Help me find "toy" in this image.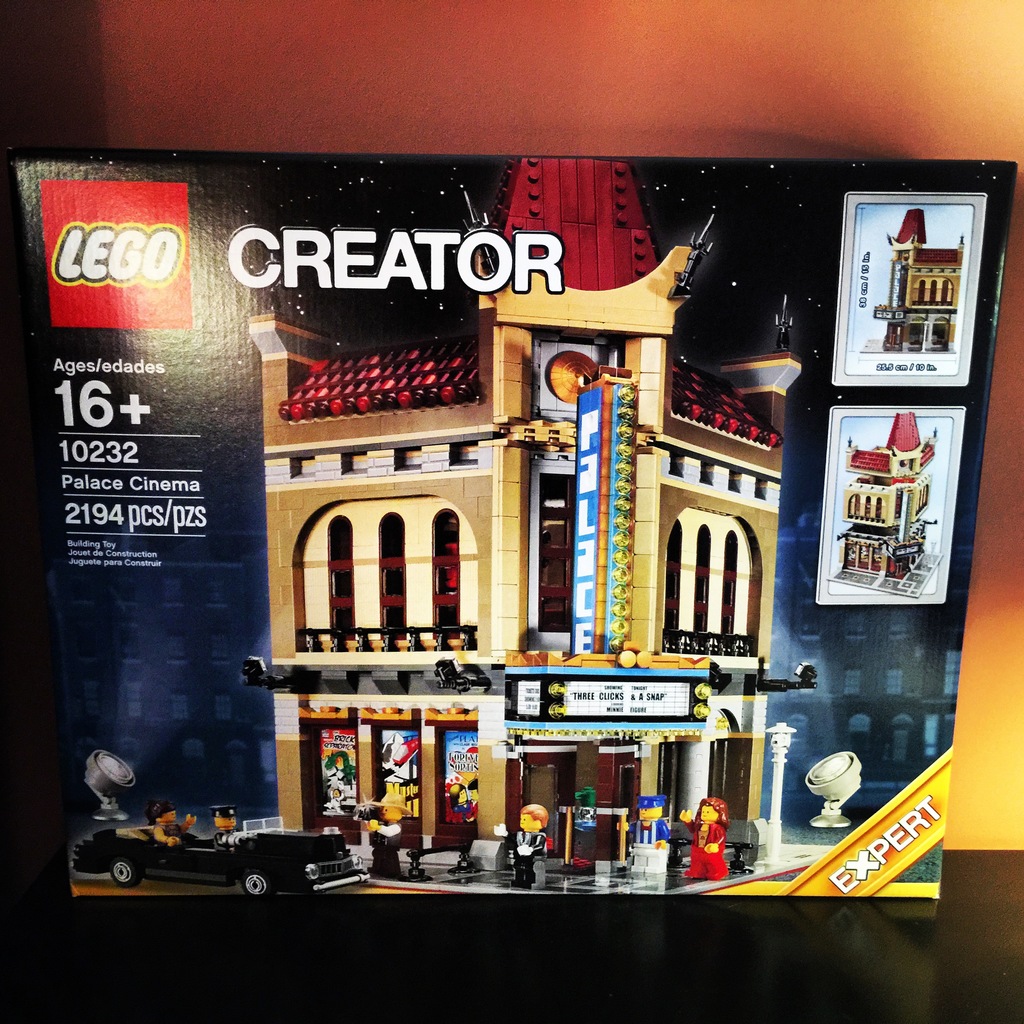
Found it: 499 800 552 882.
